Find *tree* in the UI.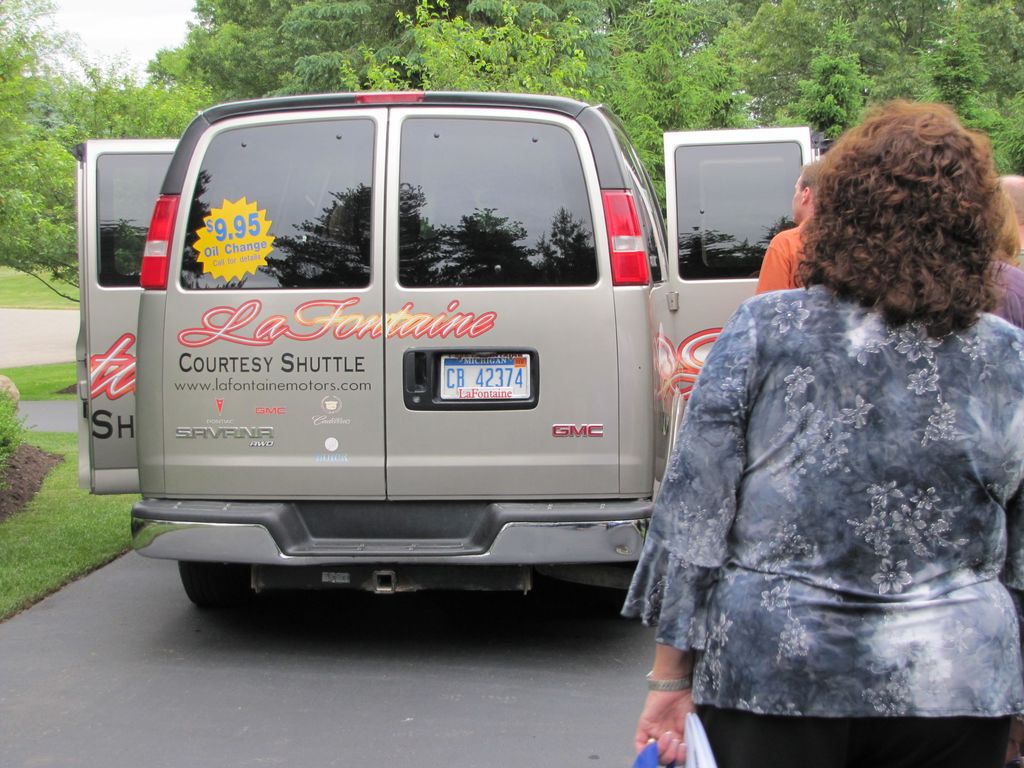
UI element at <region>895, 0, 1002, 164</region>.
